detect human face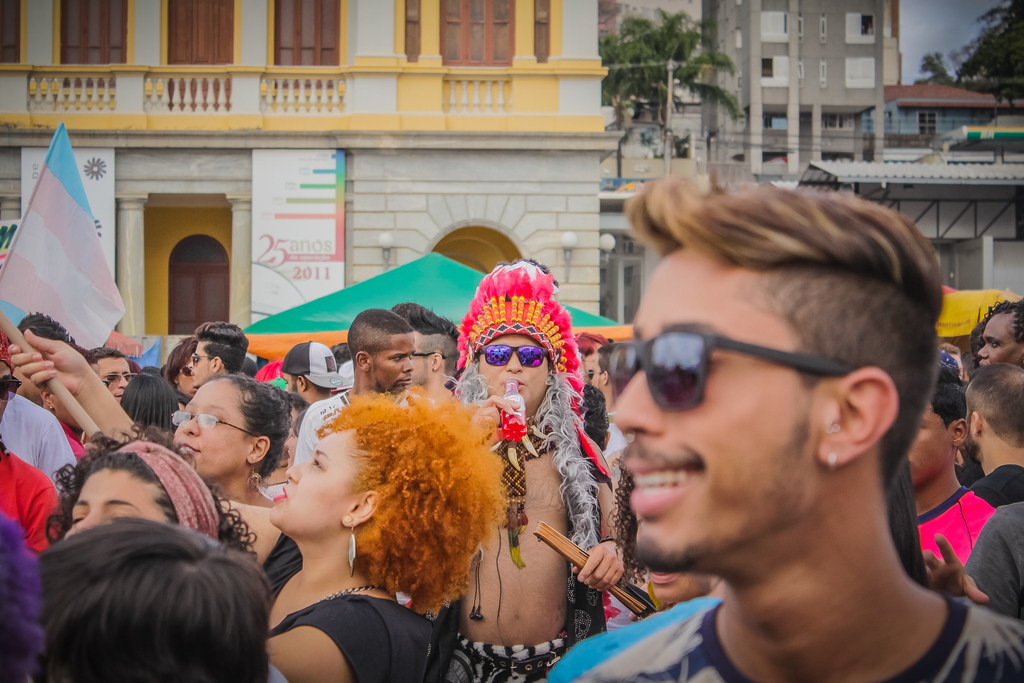
{"left": 412, "top": 350, "right": 436, "bottom": 388}
